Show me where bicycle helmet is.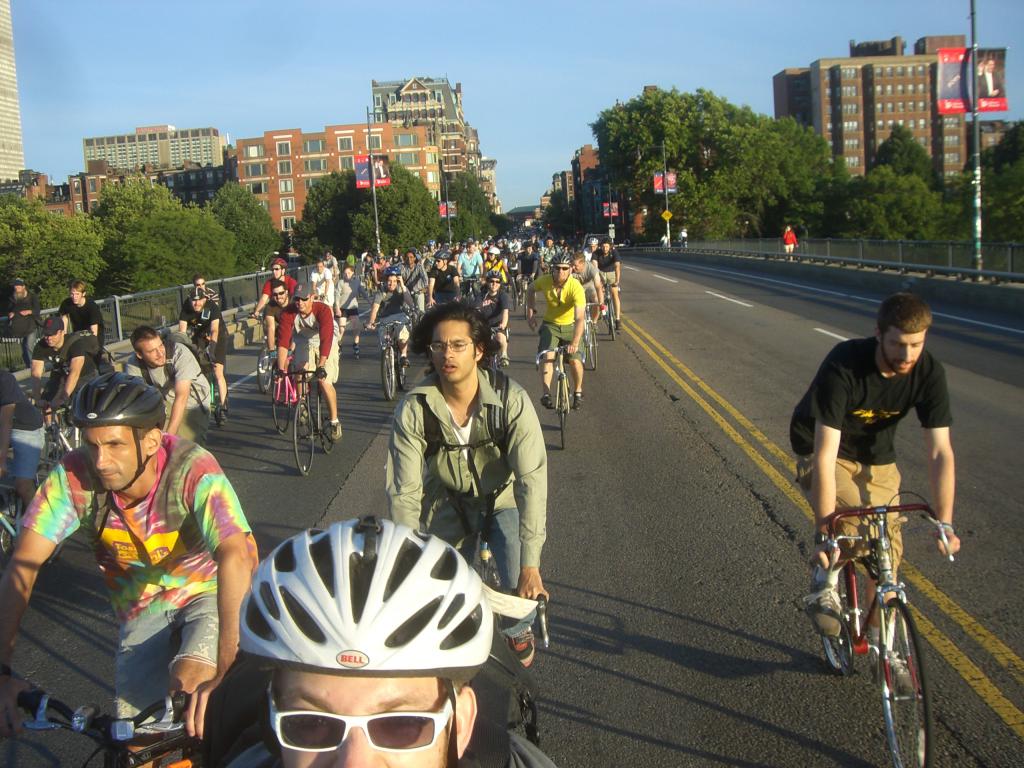
bicycle helmet is at x1=76, y1=365, x2=158, y2=482.
